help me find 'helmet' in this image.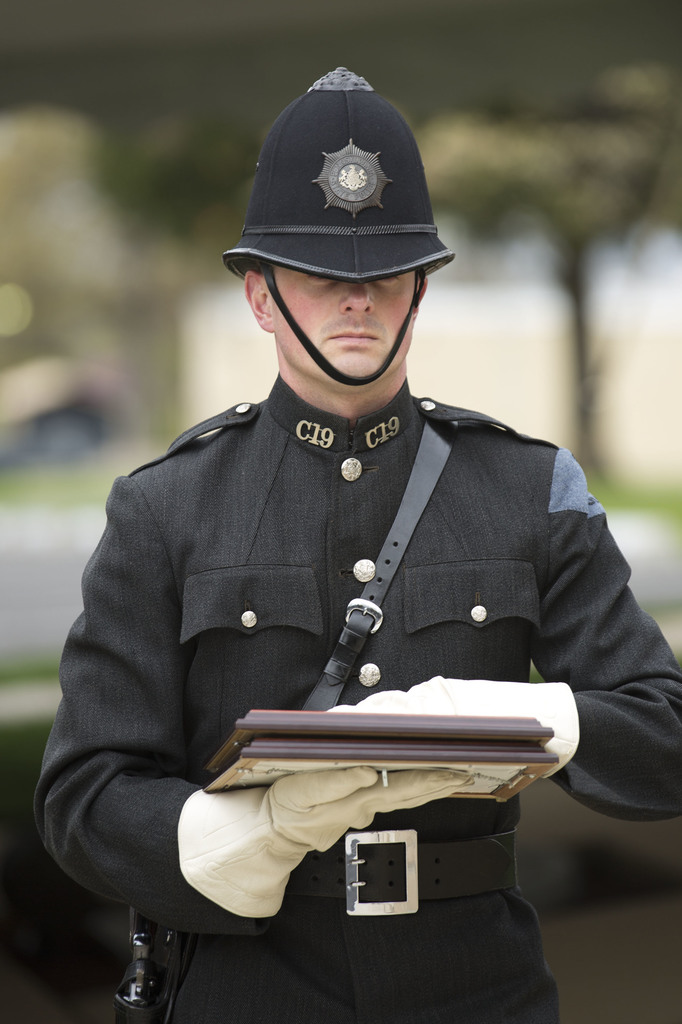
Found it: BBox(234, 88, 447, 405).
